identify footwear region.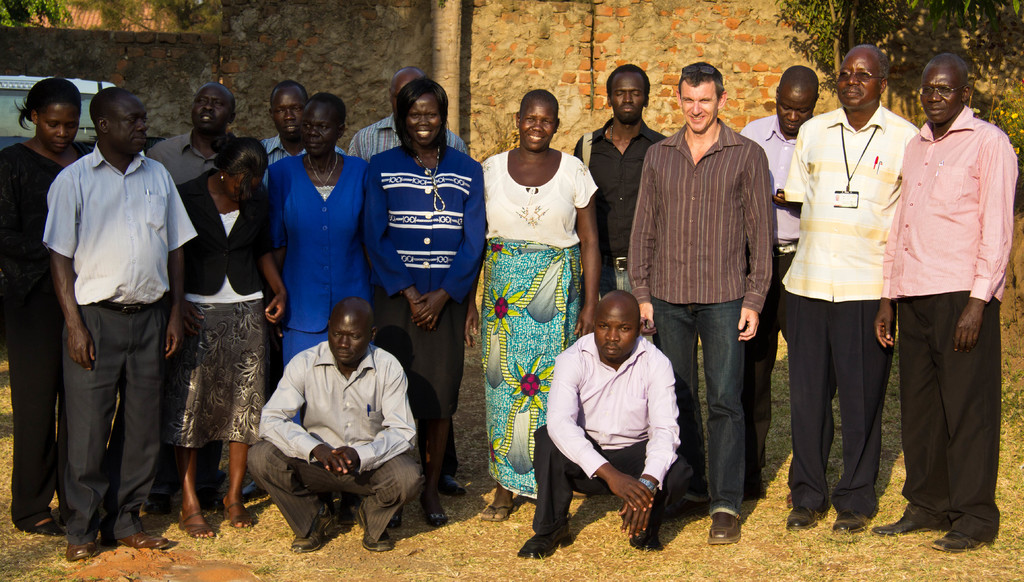
Region: bbox=(391, 507, 402, 529).
